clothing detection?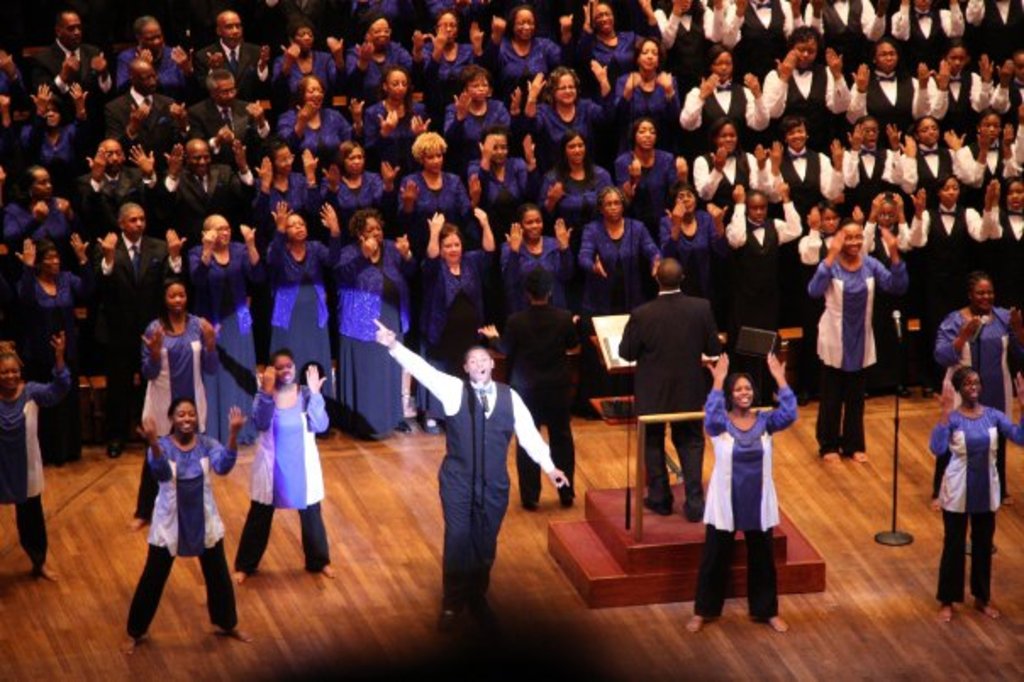
bbox(0, 188, 85, 288)
